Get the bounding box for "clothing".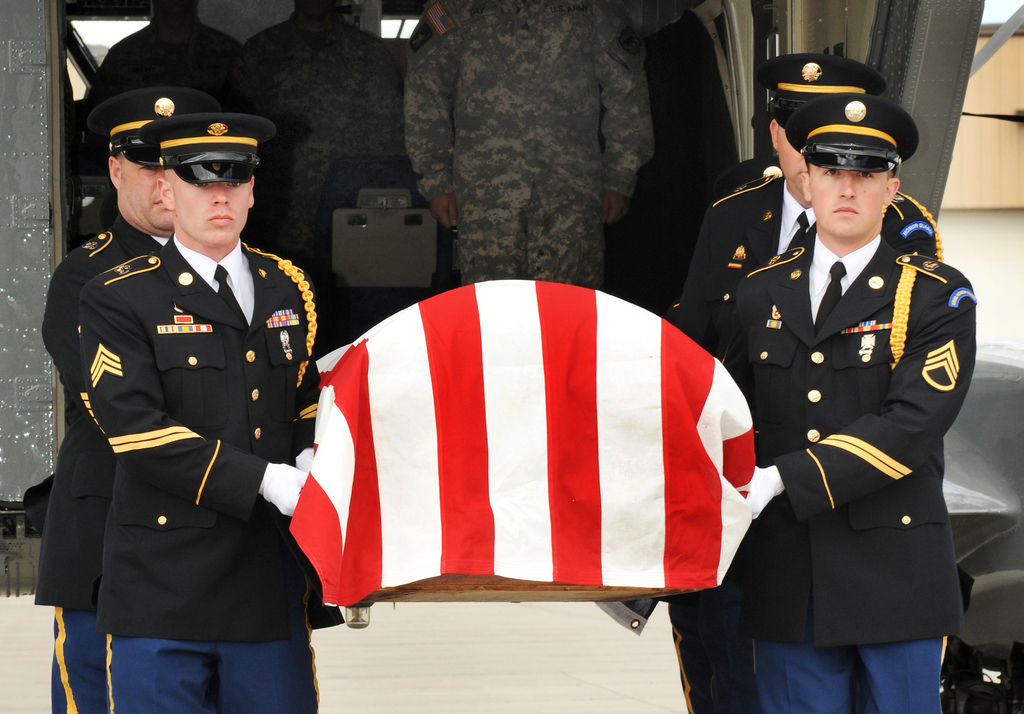
[left=27, top=219, right=198, bottom=713].
